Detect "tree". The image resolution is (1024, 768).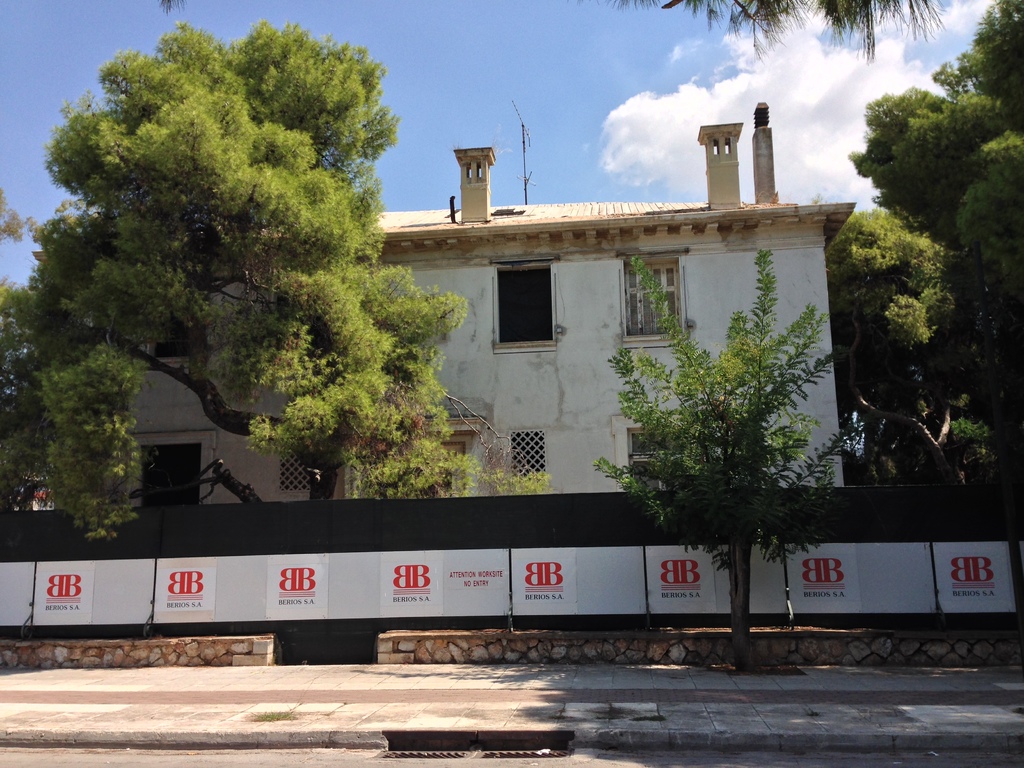
(left=22, top=20, right=438, bottom=528).
